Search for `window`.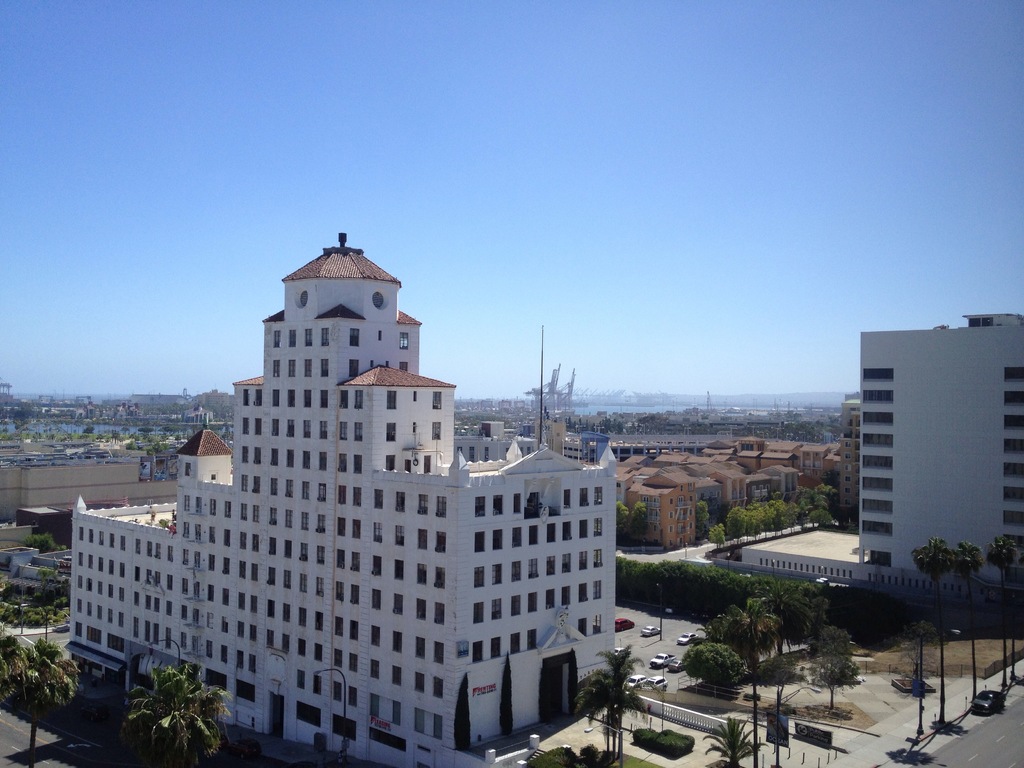
Found at <region>223, 587, 230, 608</region>.
